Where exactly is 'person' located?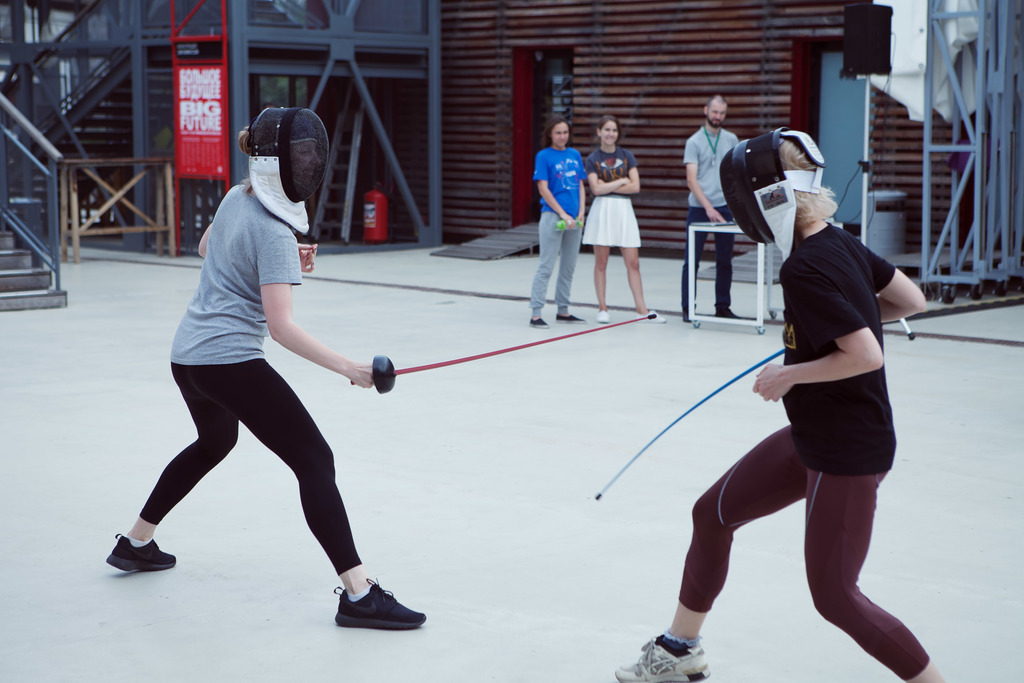
Its bounding box is l=612, t=125, r=950, b=682.
